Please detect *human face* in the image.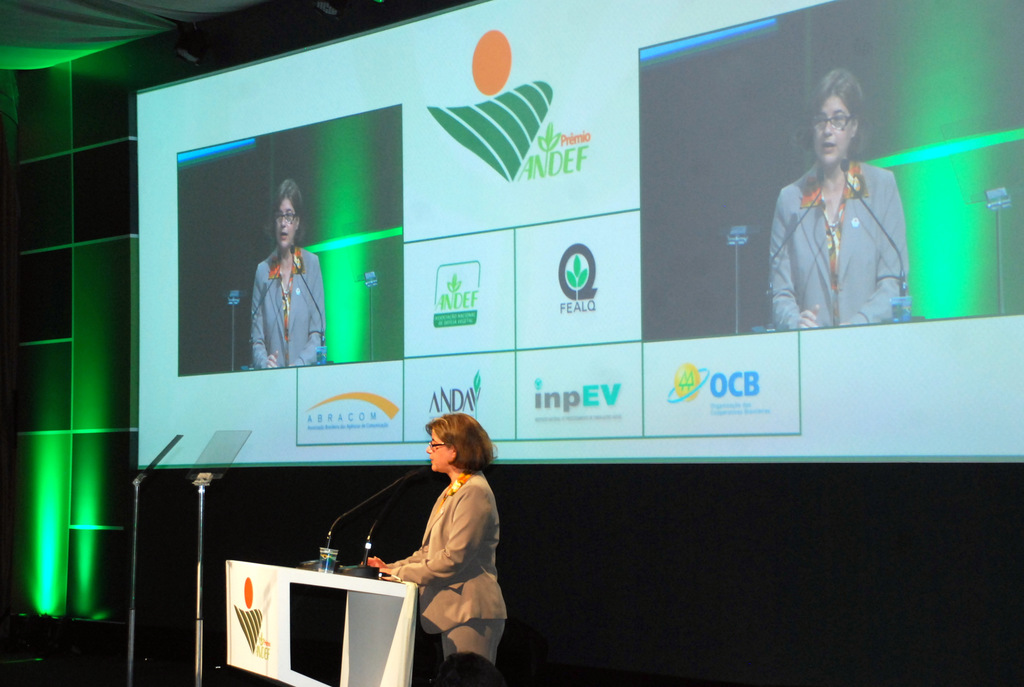
{"x1": 426, "y1": 430, "x2": 451, "y2": 470}.
